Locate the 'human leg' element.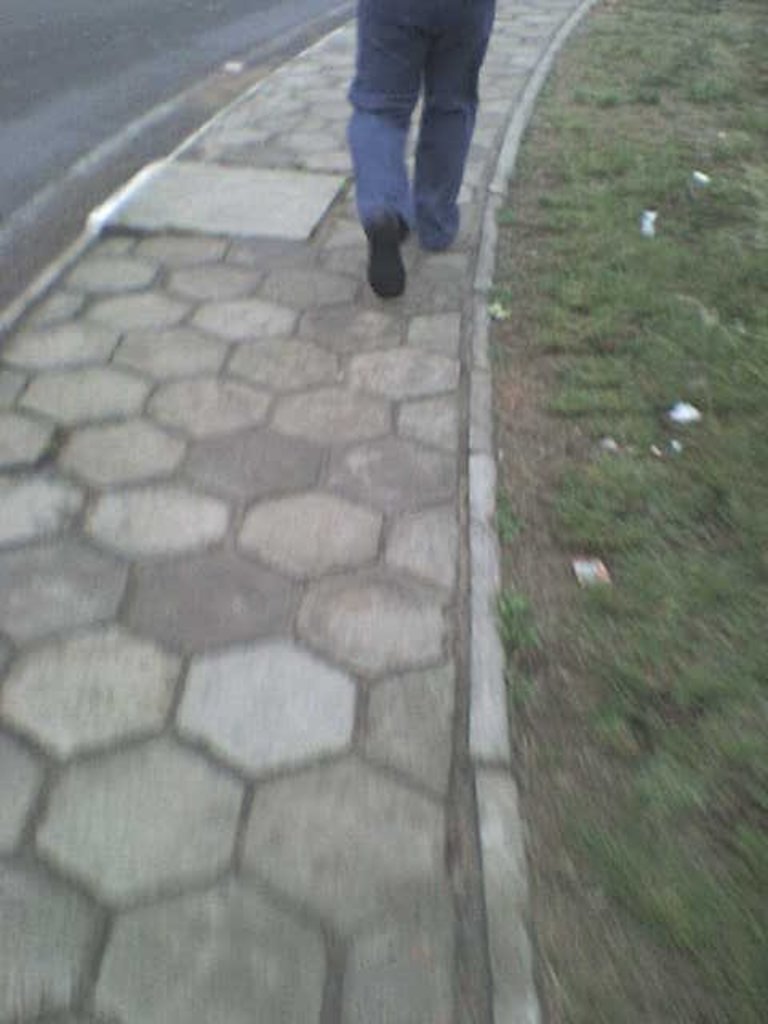
Element bbox: region(411, 0, 502, 250).
